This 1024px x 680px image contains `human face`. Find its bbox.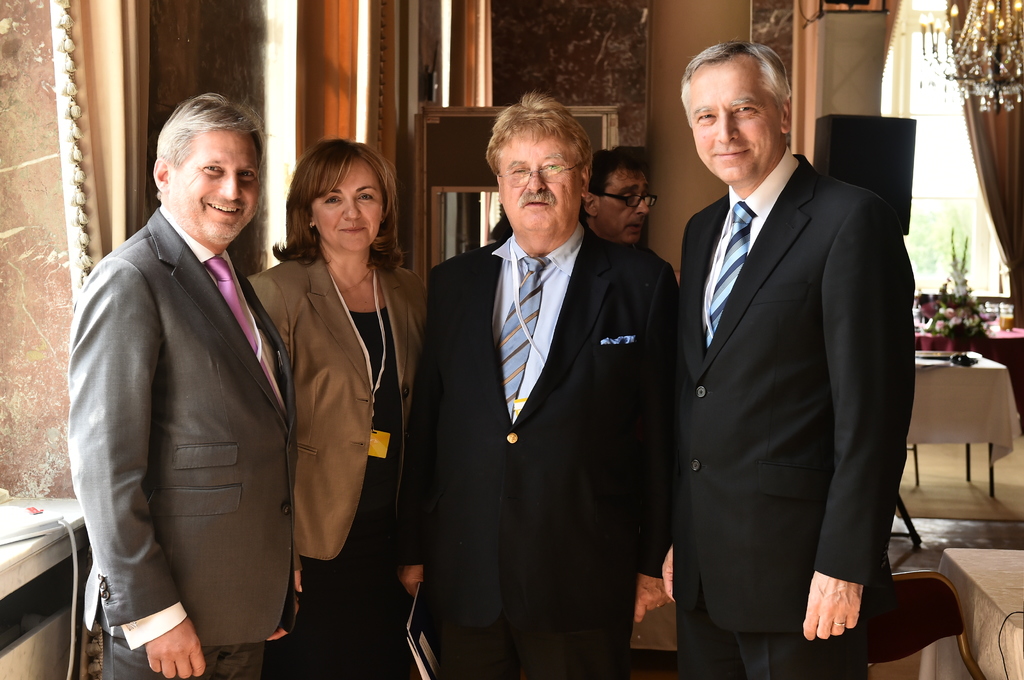
(left=499, top=127, right=582, bottom=230).
